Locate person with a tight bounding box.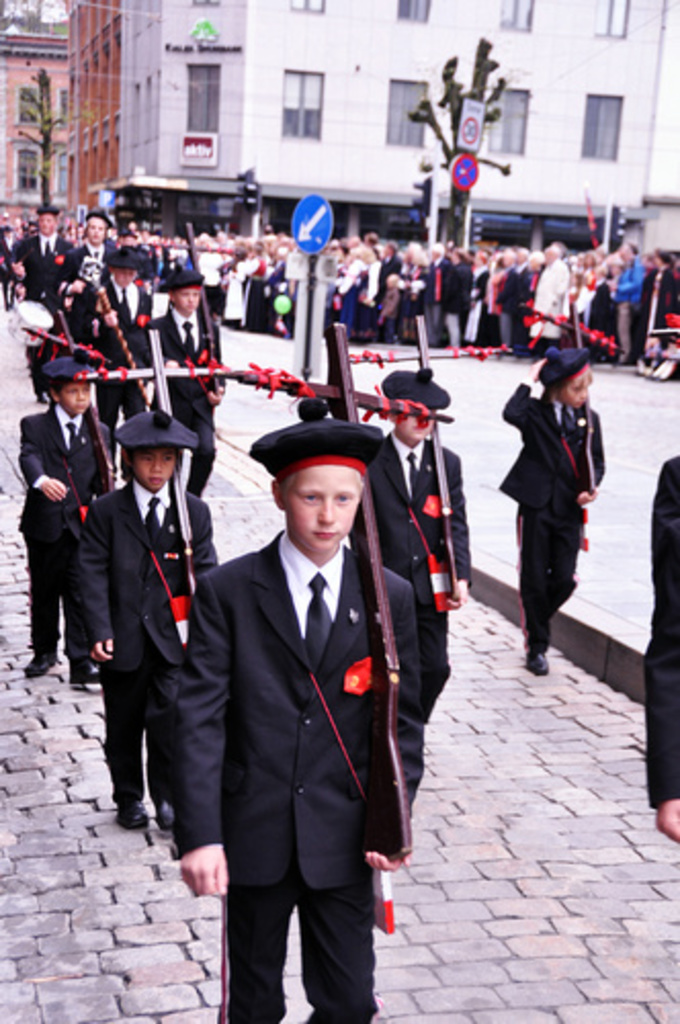
bbox=[82, 236, 160, 479].
